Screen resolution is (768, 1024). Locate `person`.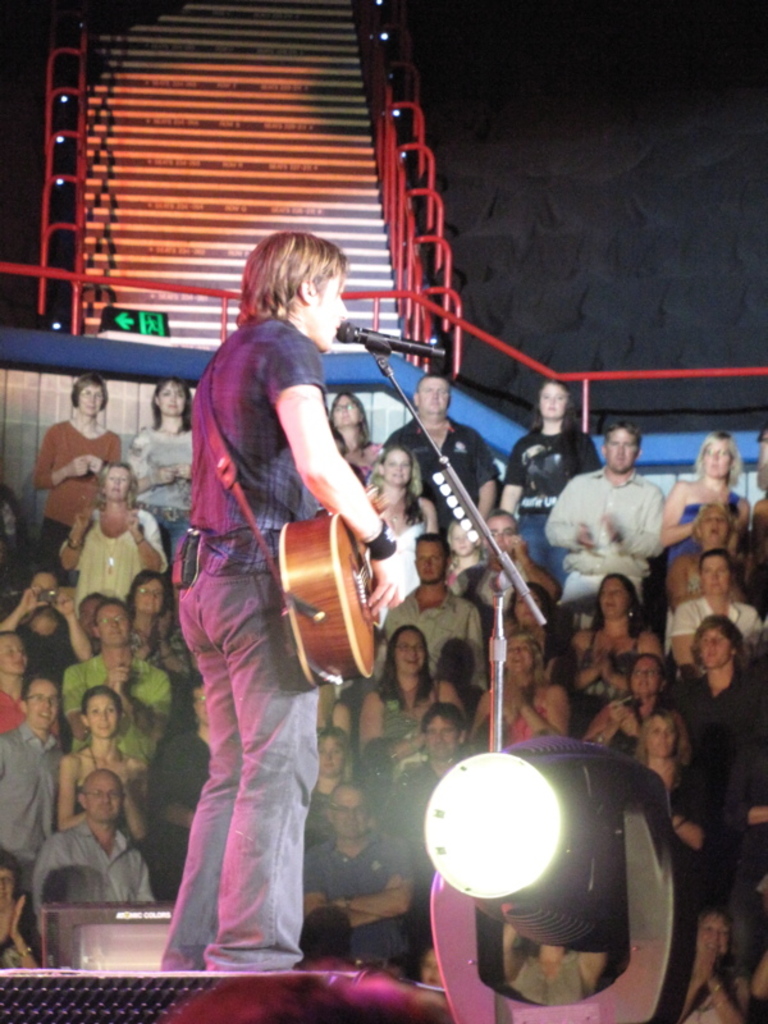
pyautogui.locateOnScreen(566, 572, 664, 708).
